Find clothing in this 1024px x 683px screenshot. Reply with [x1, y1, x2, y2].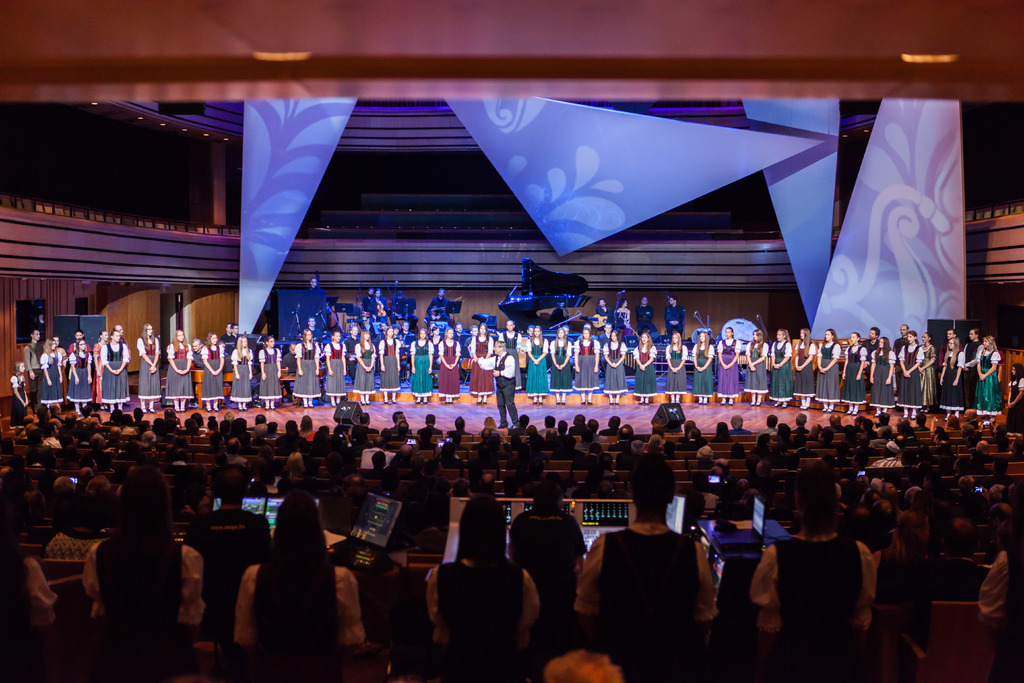
[661, 304, 685, 334].
